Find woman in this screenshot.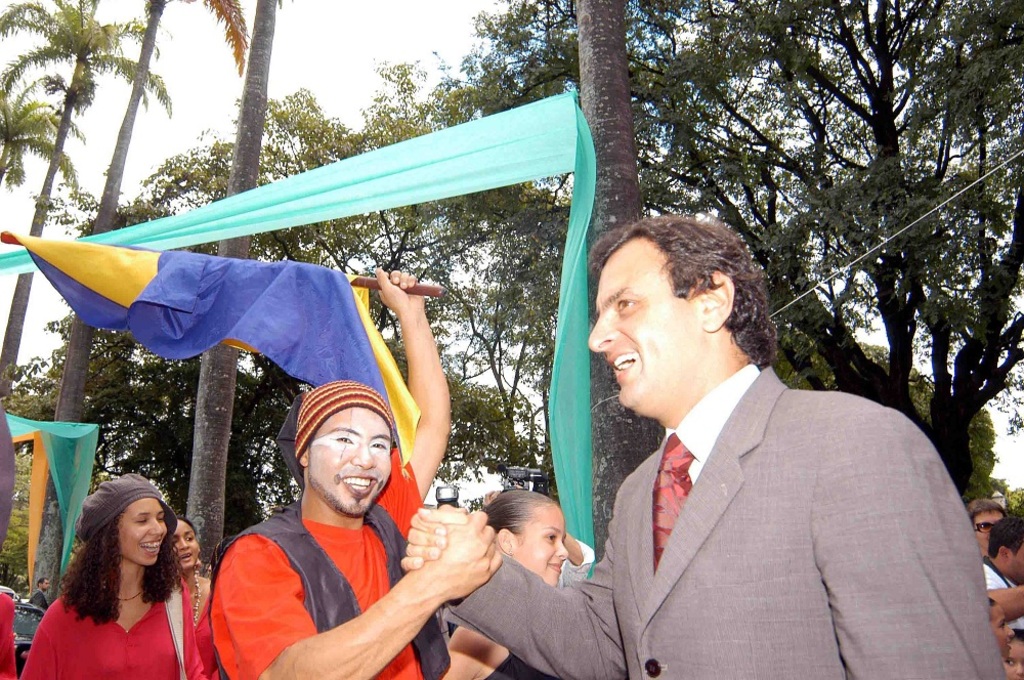
The bounding box for woman is <region>18, 474, 204, 679</region>.
